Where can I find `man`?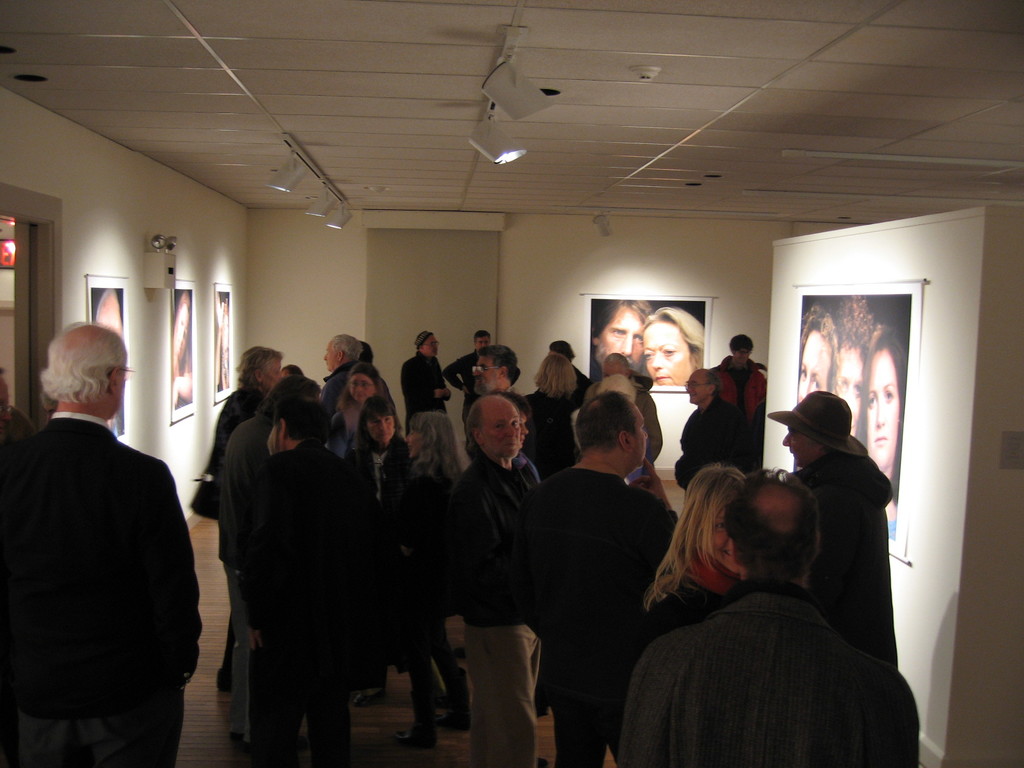
You can find it at 7,301,216,761.
